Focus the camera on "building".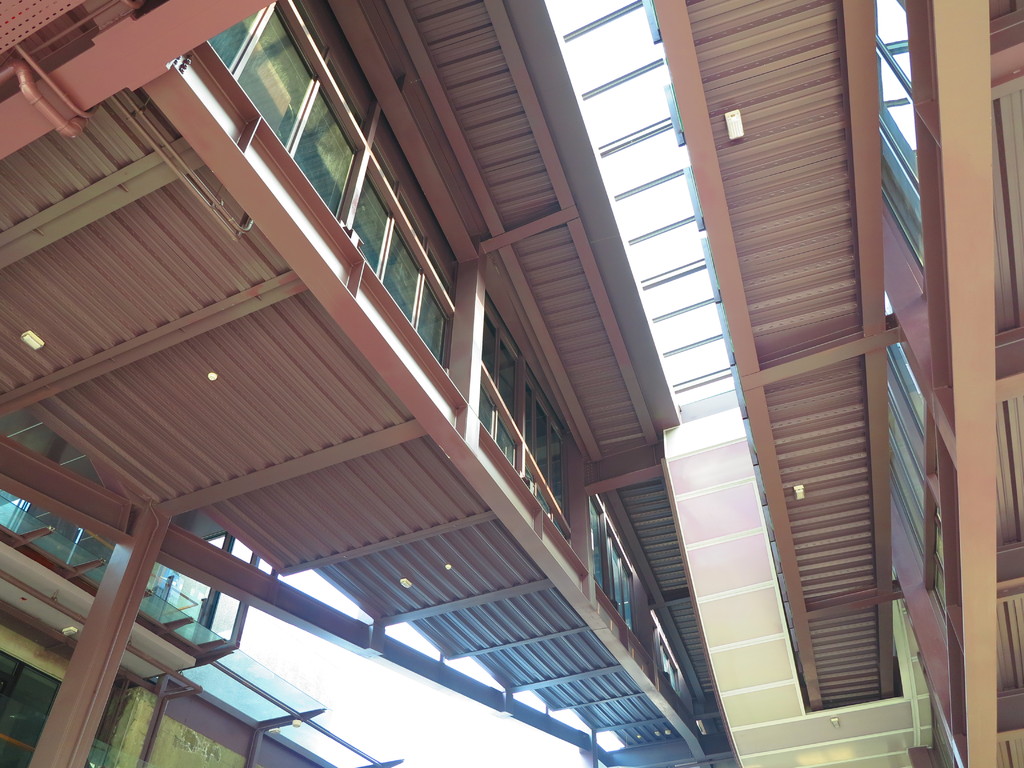
Focus region: [x1=3, y1=0, x2=1023, y2=767].
